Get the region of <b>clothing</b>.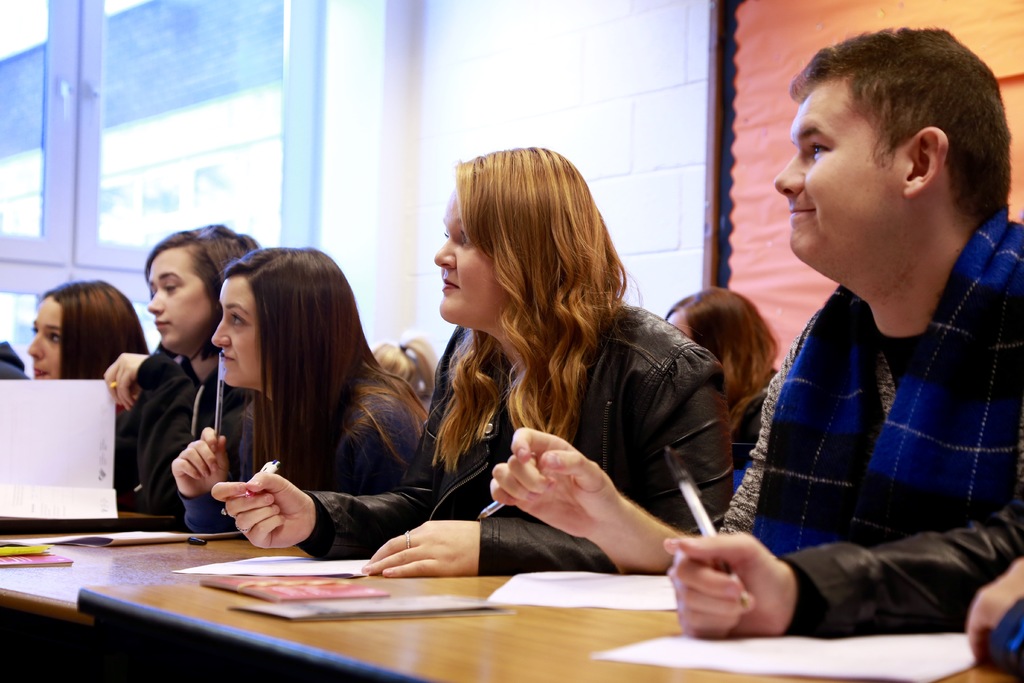
[303,298,735,575].
